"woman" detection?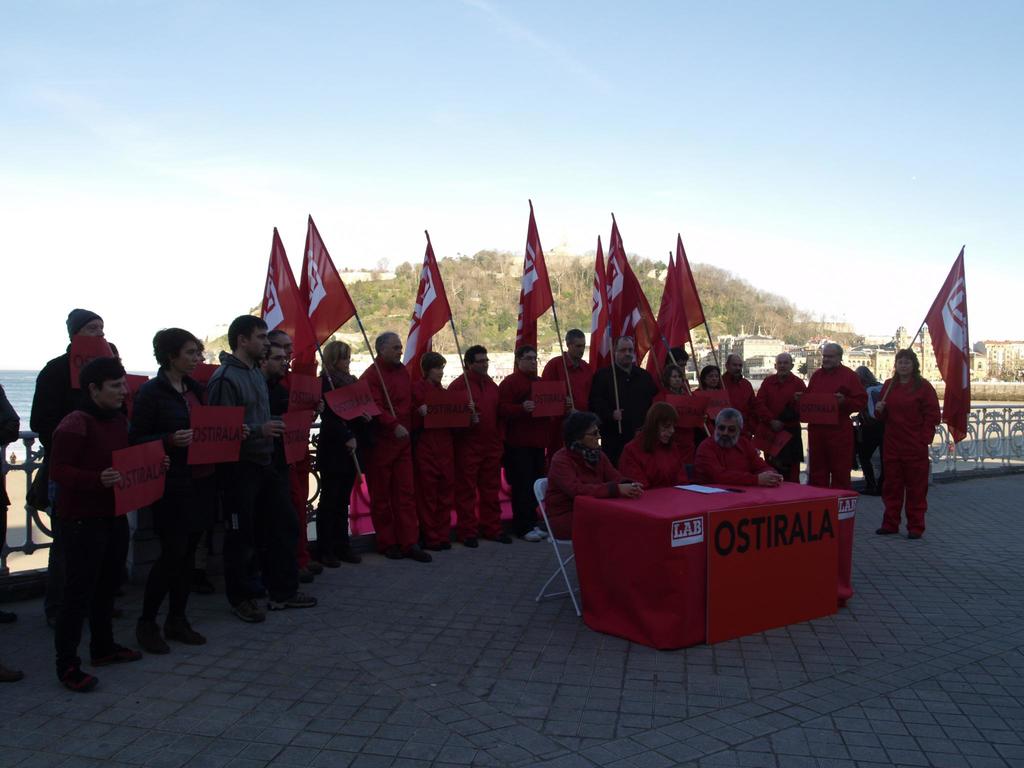
crop(868, 340, 957, 548)
